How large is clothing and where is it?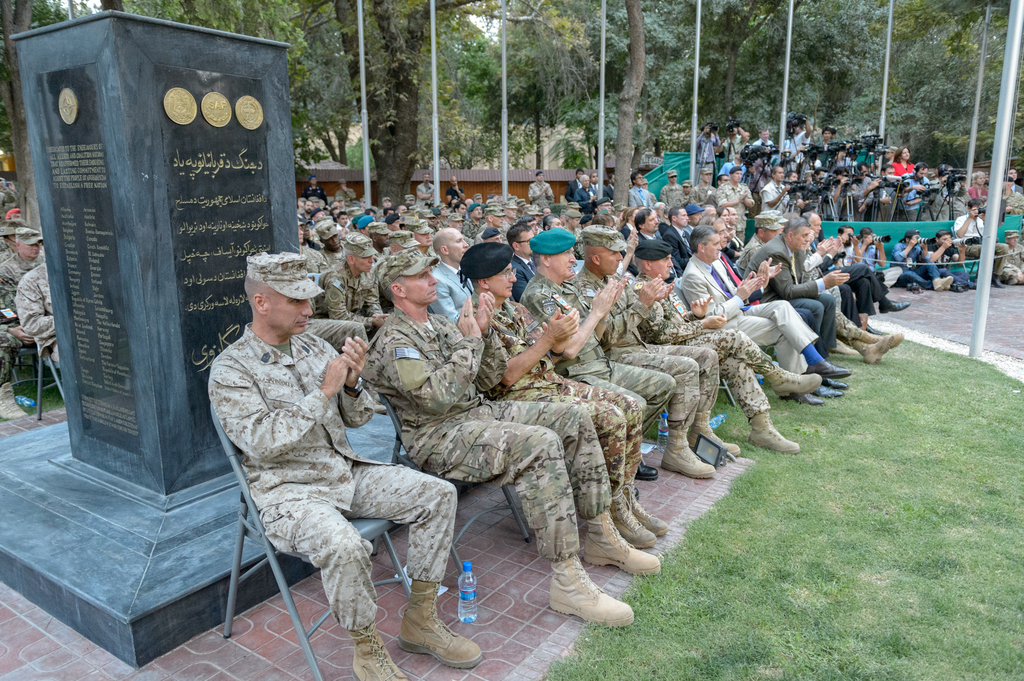
Bounding box: bbox=(757, 142, 776, 152).
